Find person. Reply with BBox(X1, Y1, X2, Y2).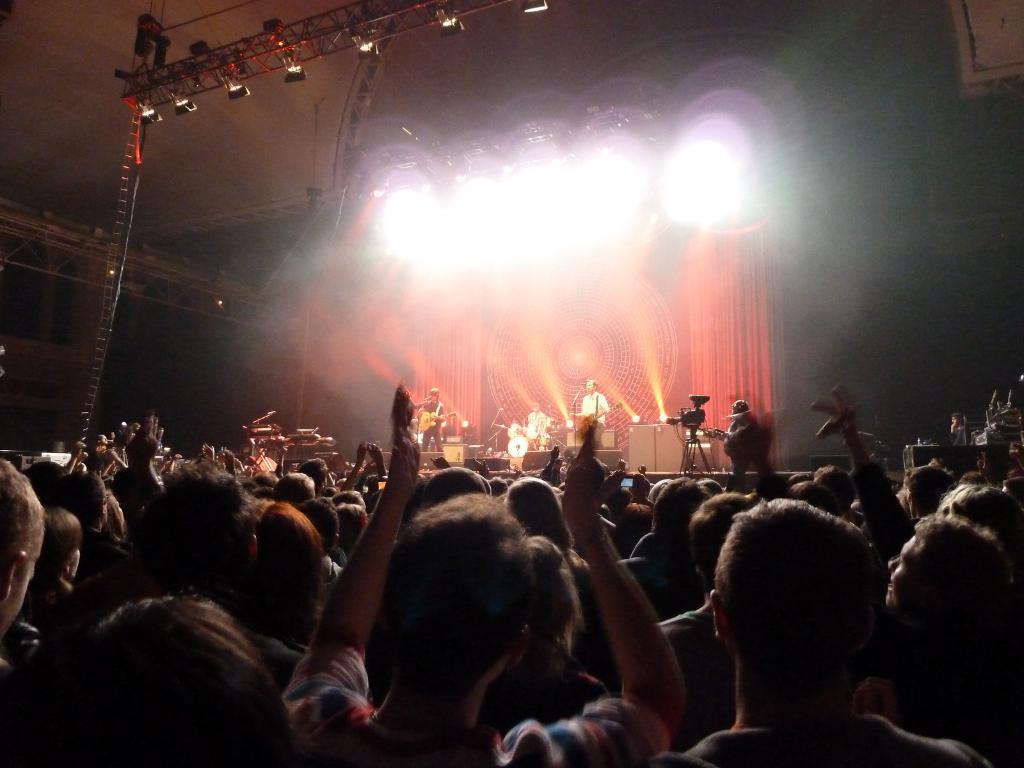
BBox(947, 416, 970, 449).
